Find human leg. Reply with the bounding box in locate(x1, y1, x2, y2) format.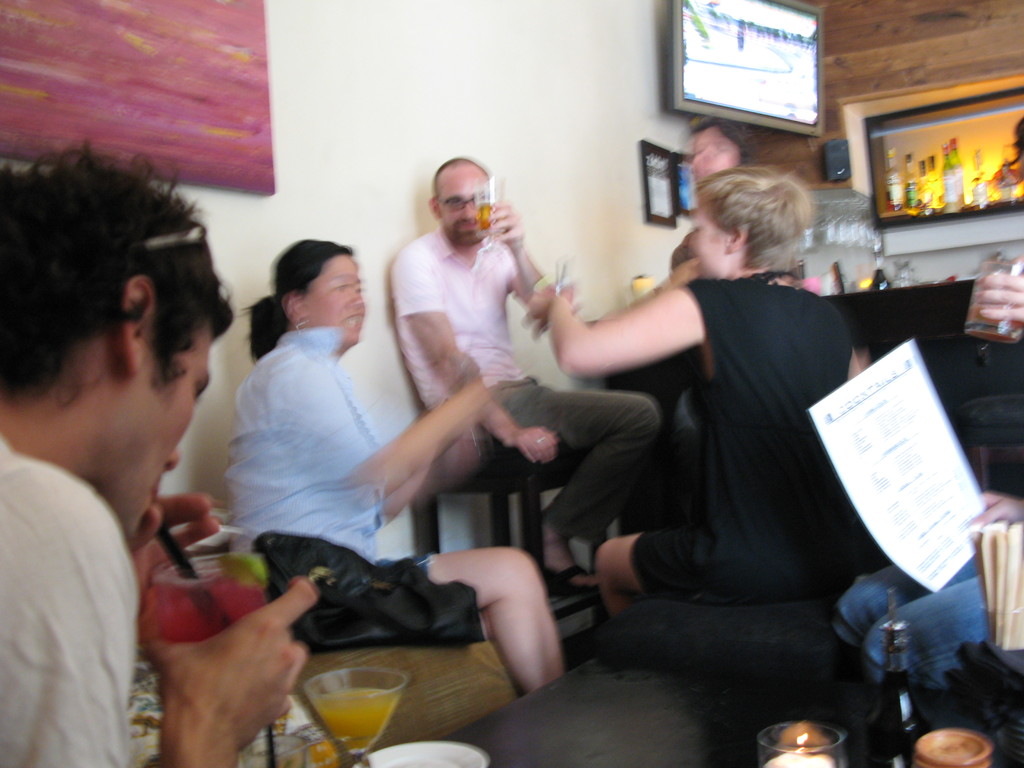
locate(440, 538, 567, 705).
